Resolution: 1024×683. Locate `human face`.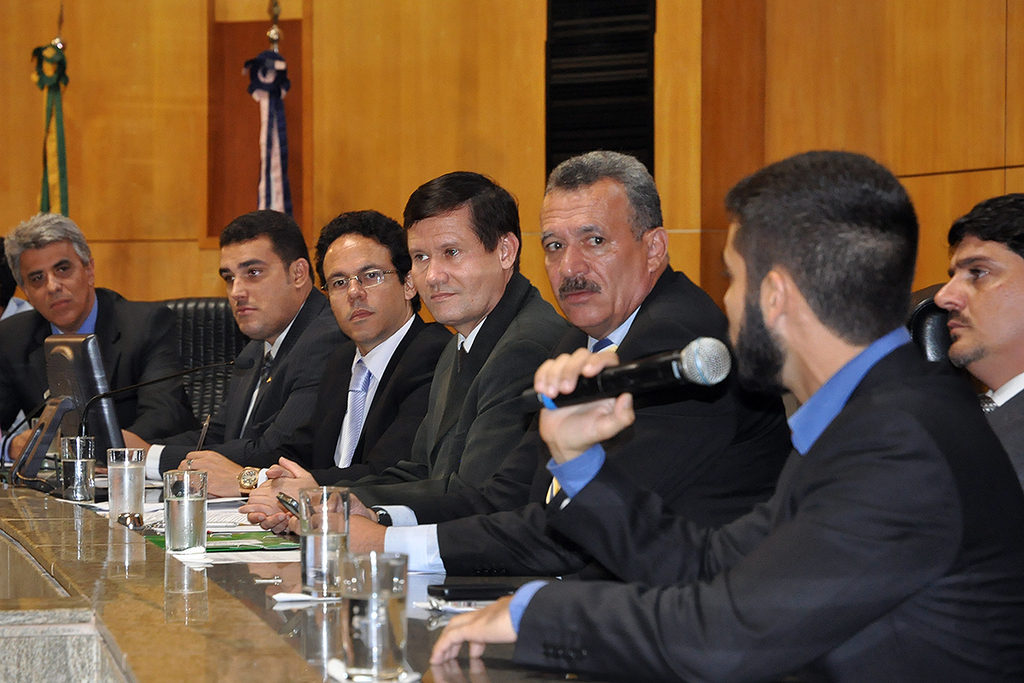
(934,231,1023,364).
